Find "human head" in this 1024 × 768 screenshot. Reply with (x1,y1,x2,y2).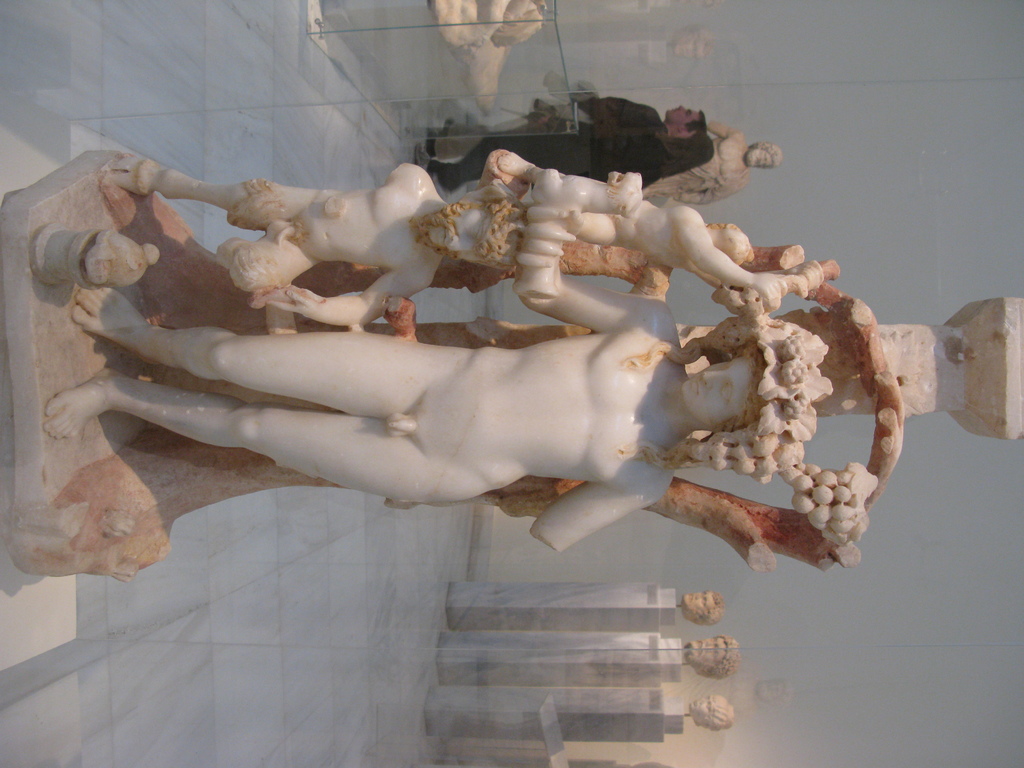
(666,125,716,163).
